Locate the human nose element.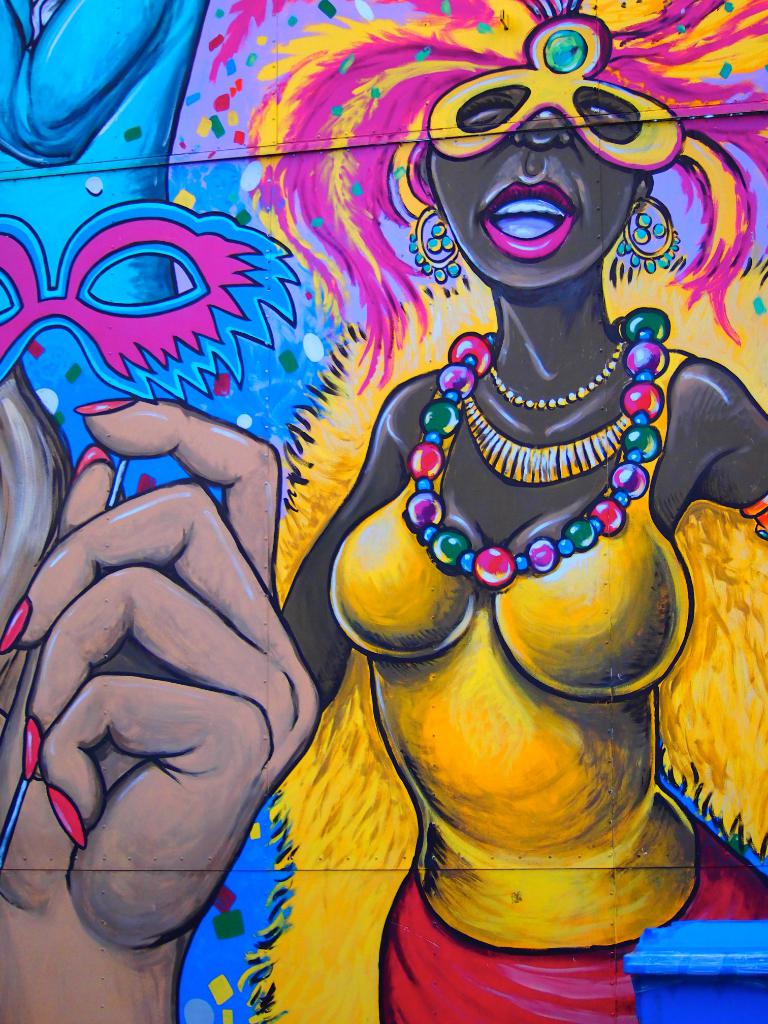
Element bbox: 516/106/574/147.
